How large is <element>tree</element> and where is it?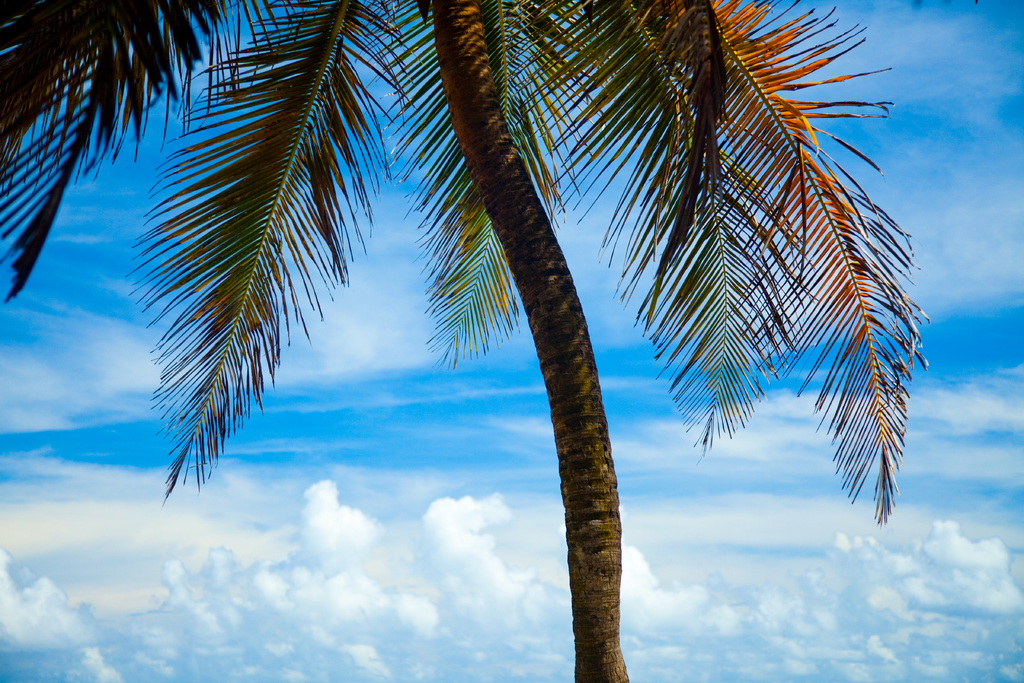
Bounding box: [0, 0, 929, 682].
